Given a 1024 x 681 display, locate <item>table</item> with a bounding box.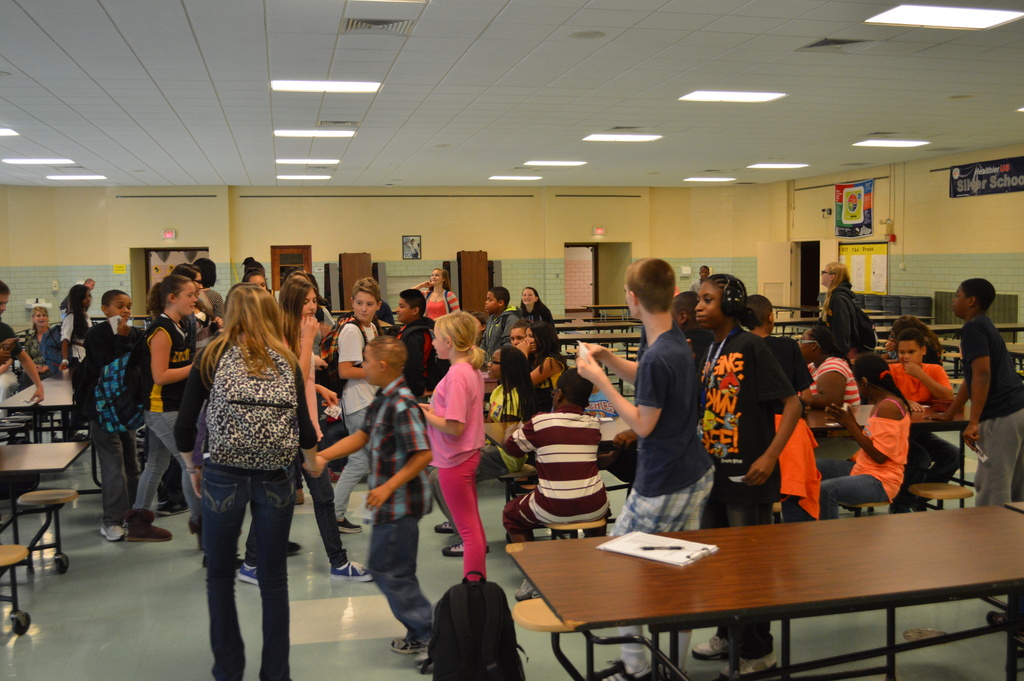
Located: bbox=[506, 503, 1023, 680].
